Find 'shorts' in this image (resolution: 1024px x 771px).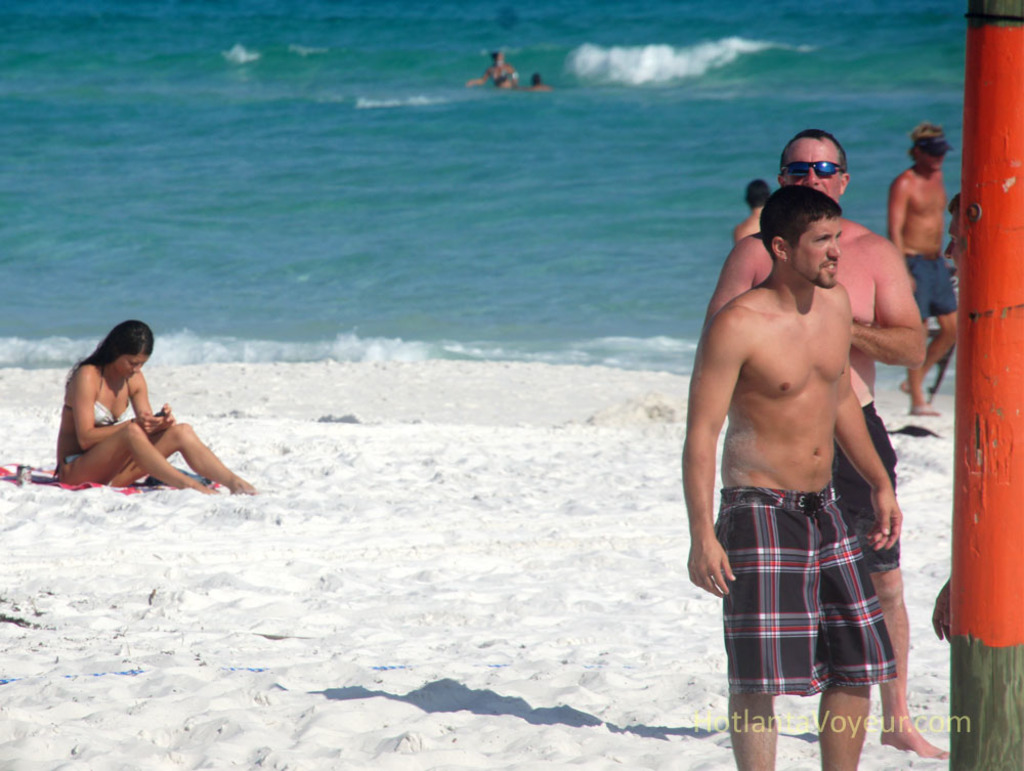
bbox(898, 254, 959, 320).
